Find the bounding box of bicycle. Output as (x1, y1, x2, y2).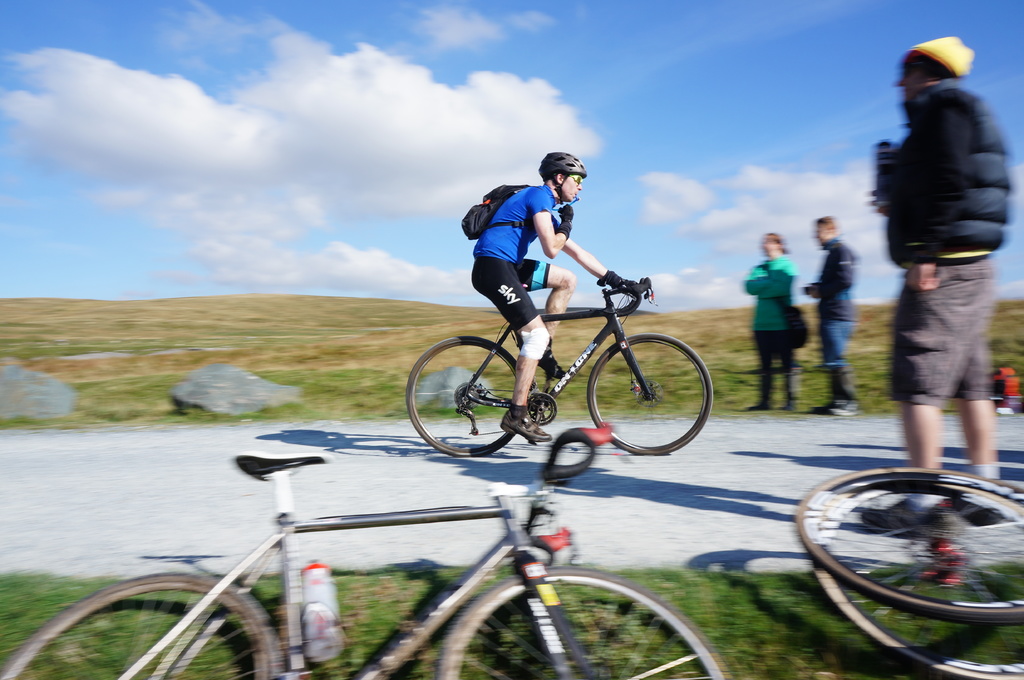
(798, 467, 1023, 621).
